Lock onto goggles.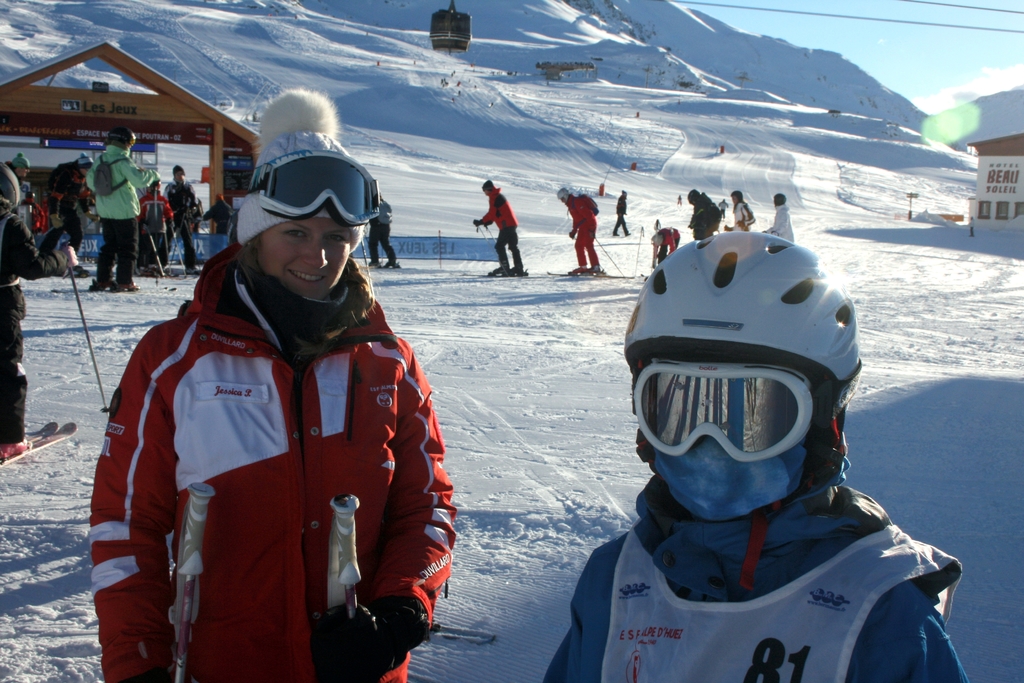
Locked: bbox=(629, 359, 818, 457).
